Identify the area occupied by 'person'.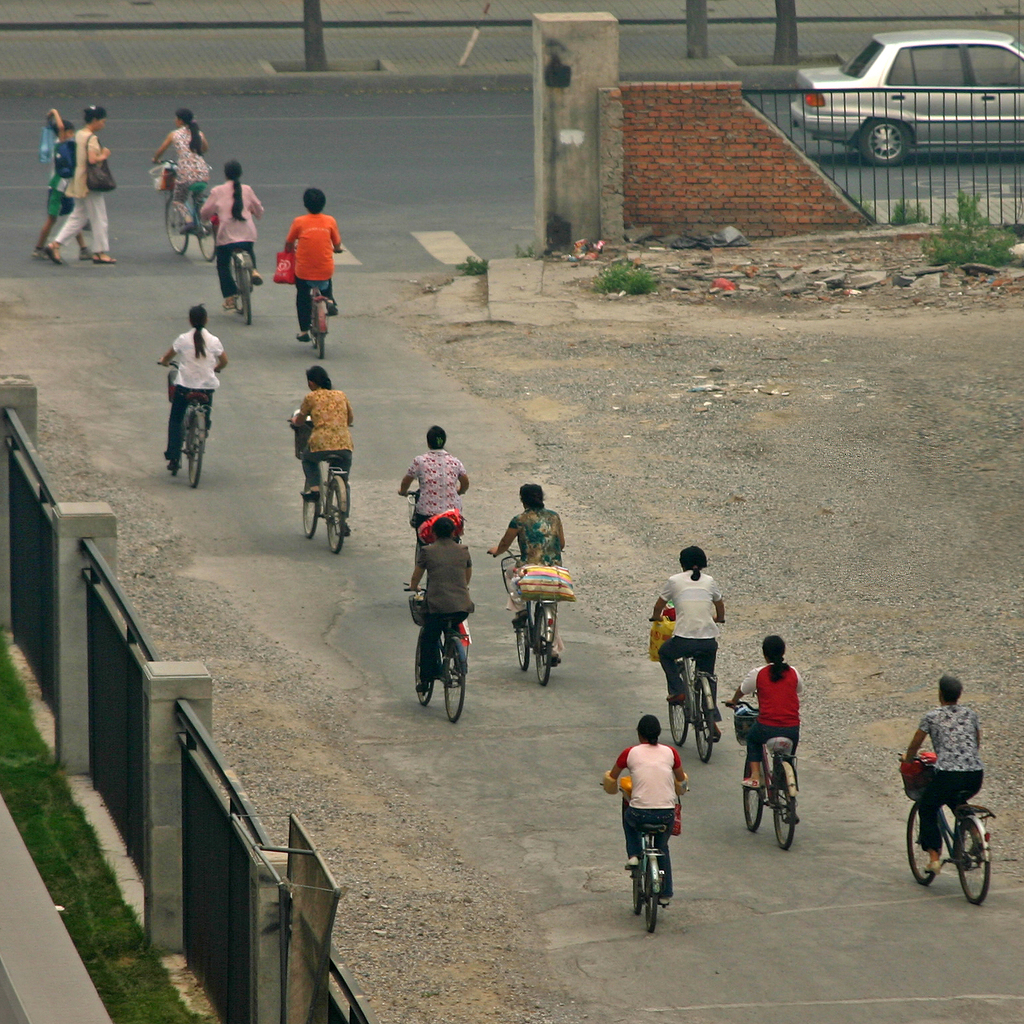
Area: l=203, t=167, r=274, b=310.
